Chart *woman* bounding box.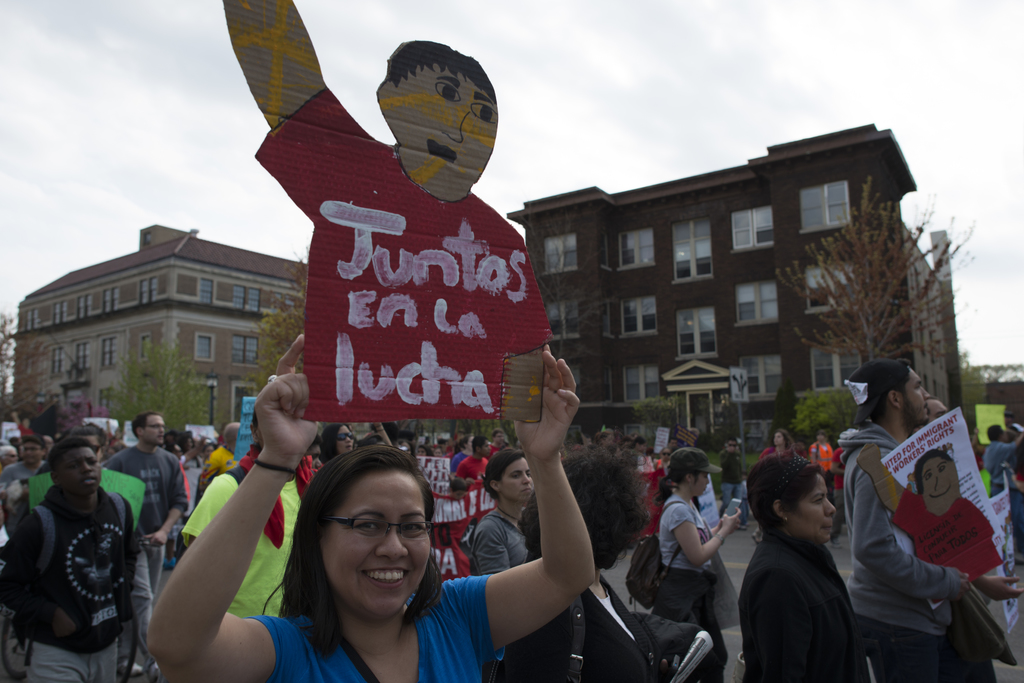
Charted: 499:447:708:682.
